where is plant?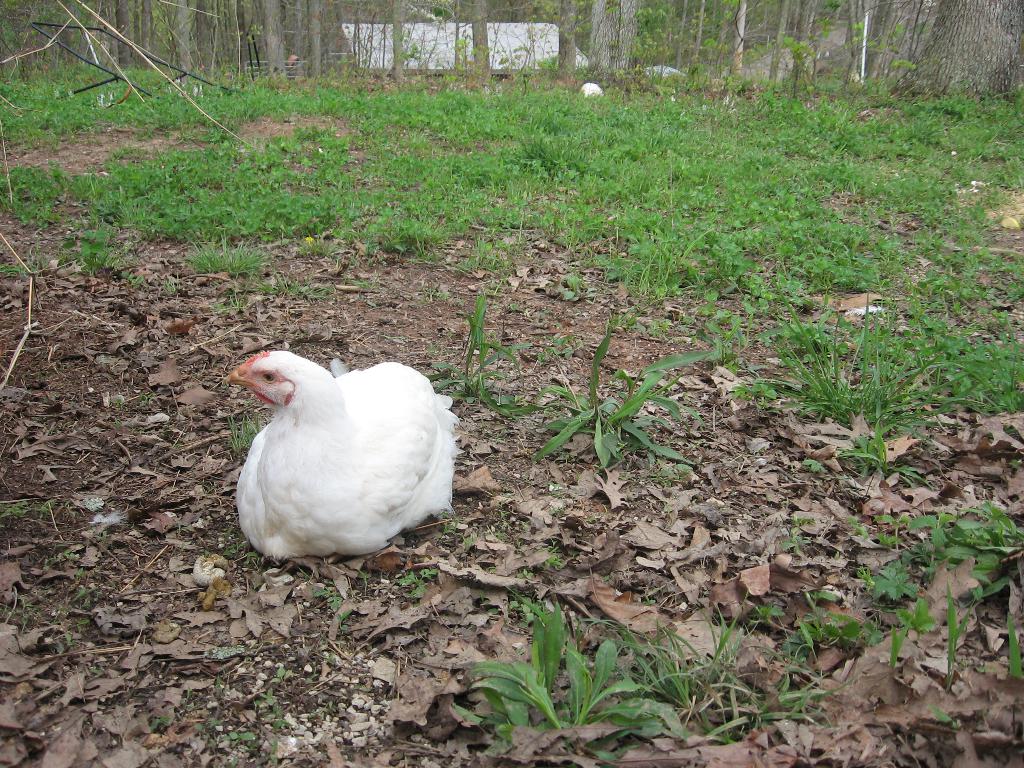
{"x1": 680, "y1": 617, "x2": 827, "y2": 742}.
